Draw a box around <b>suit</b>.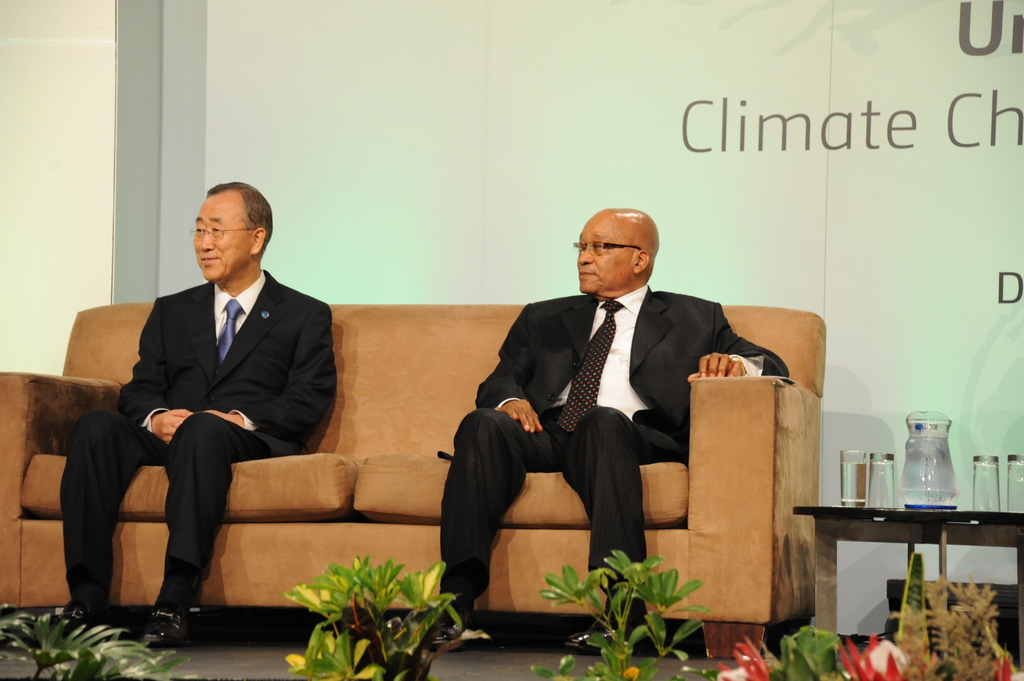
l=56, t=267, r=339, b=613.
